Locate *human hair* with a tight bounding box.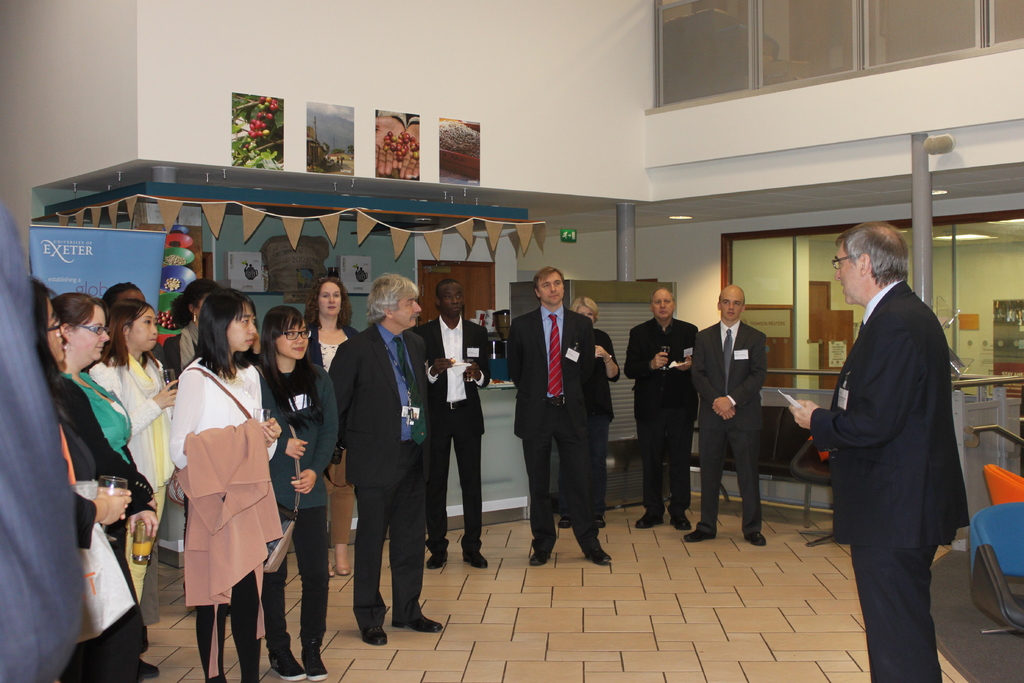
{"left": 100, "top": 297, "right": 162, "bottom": 369}.
